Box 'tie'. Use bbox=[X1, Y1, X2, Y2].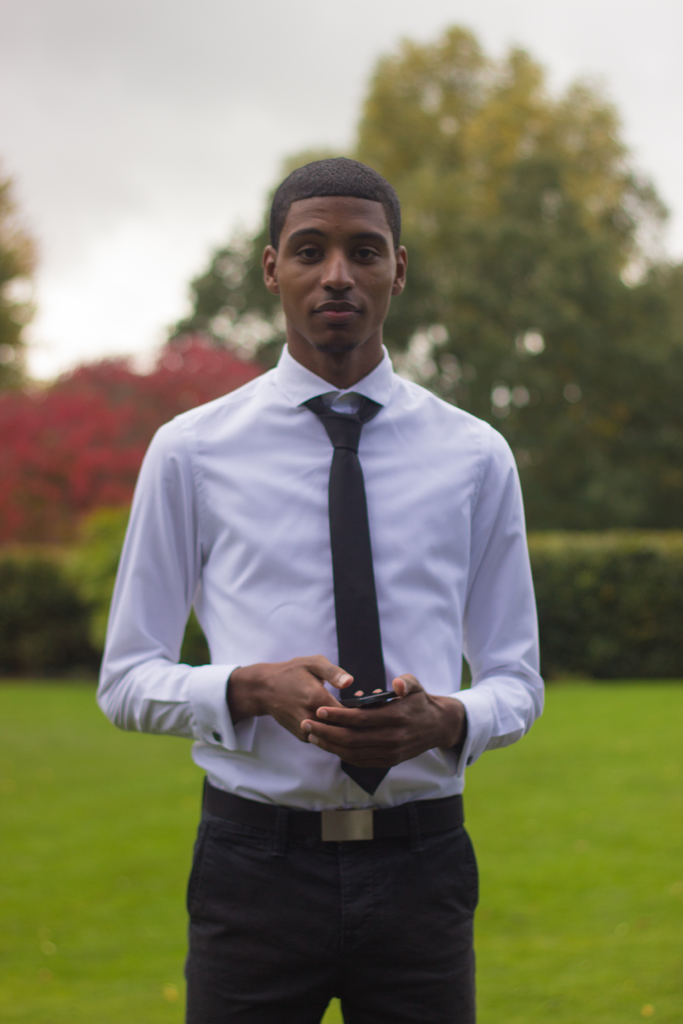
bbox=[308, 398, 392, 794].
